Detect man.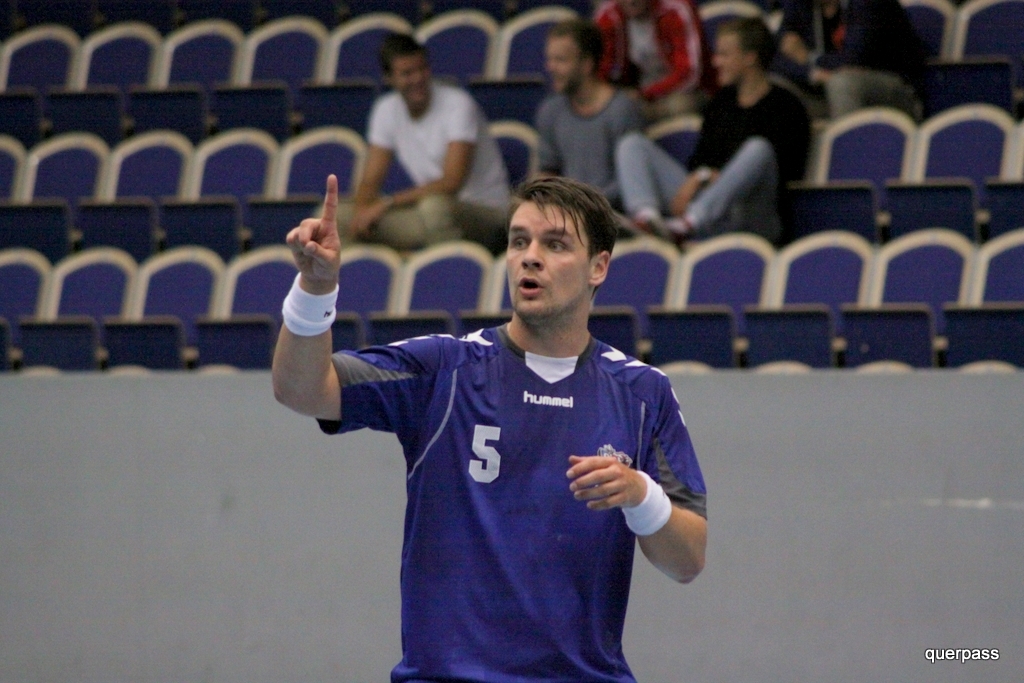
Detected at [513, 20, 641, 227].
